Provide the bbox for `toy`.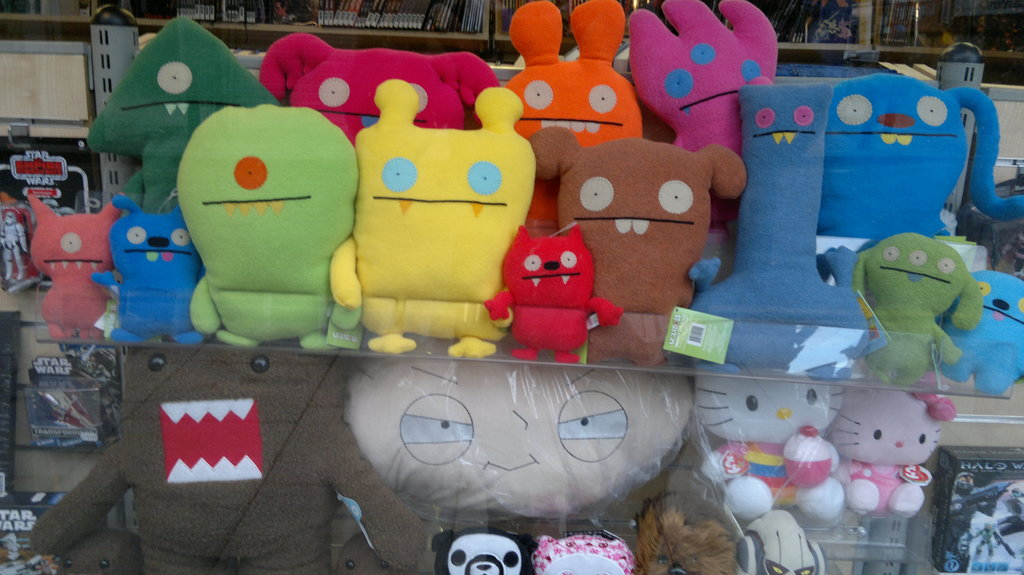
bbox(525, 127, 748, 364).
